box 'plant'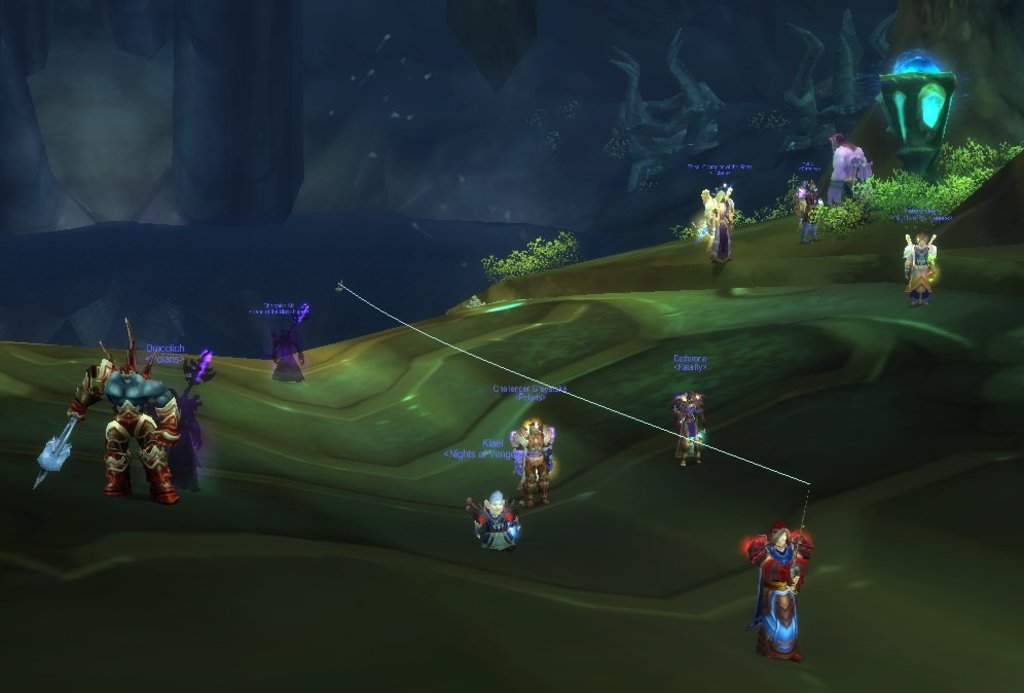
{"x1": 482, "y1": 234, "x2": 576, "y2": 278}
